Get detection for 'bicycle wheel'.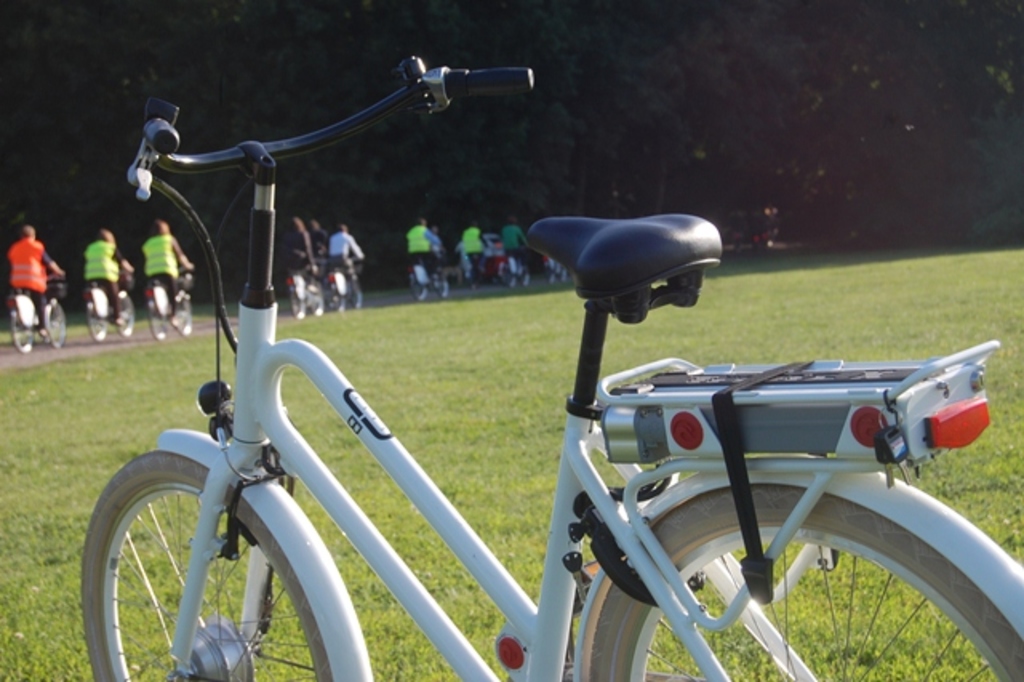
Detection: (518,264,526,288).
